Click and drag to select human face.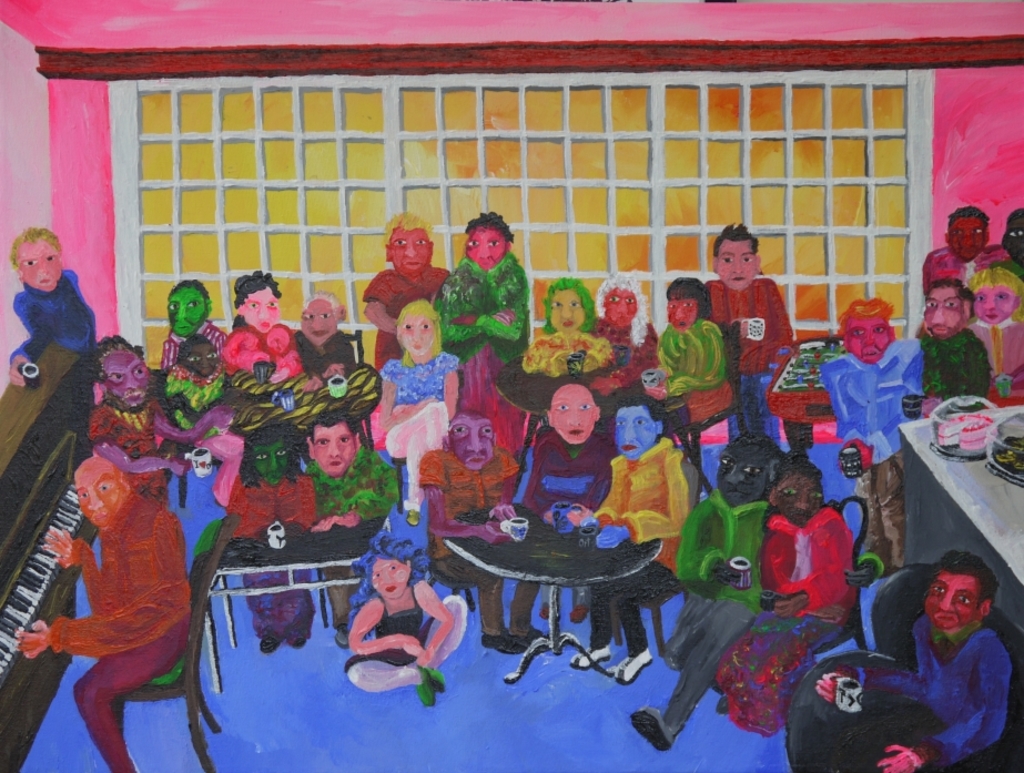
Selection: [970, 286, 1018, 325].
